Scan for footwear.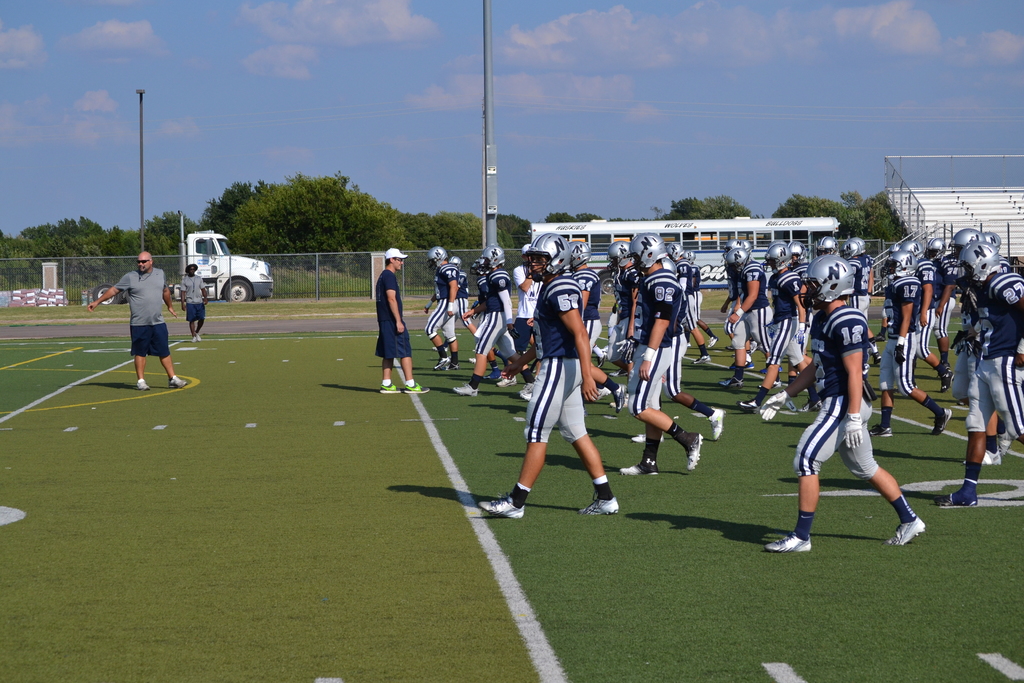
Scan result: left=477, top=490, right=526, bottom=520.
